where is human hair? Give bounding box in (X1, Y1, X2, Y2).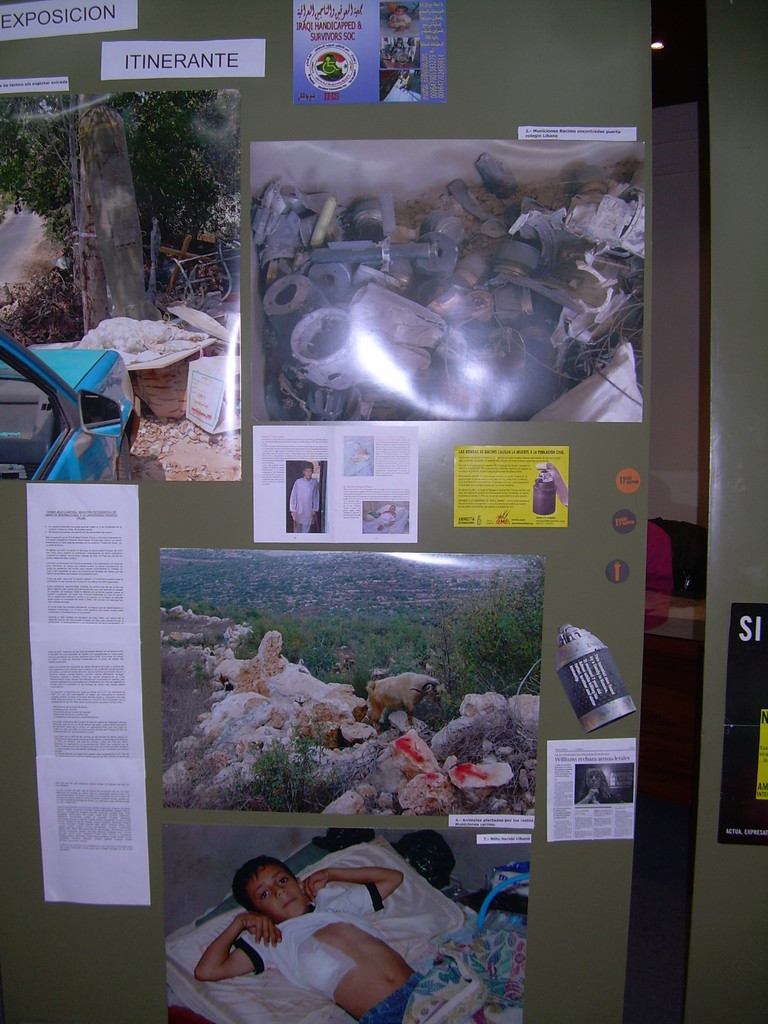
(231, 854, 299, 915).
